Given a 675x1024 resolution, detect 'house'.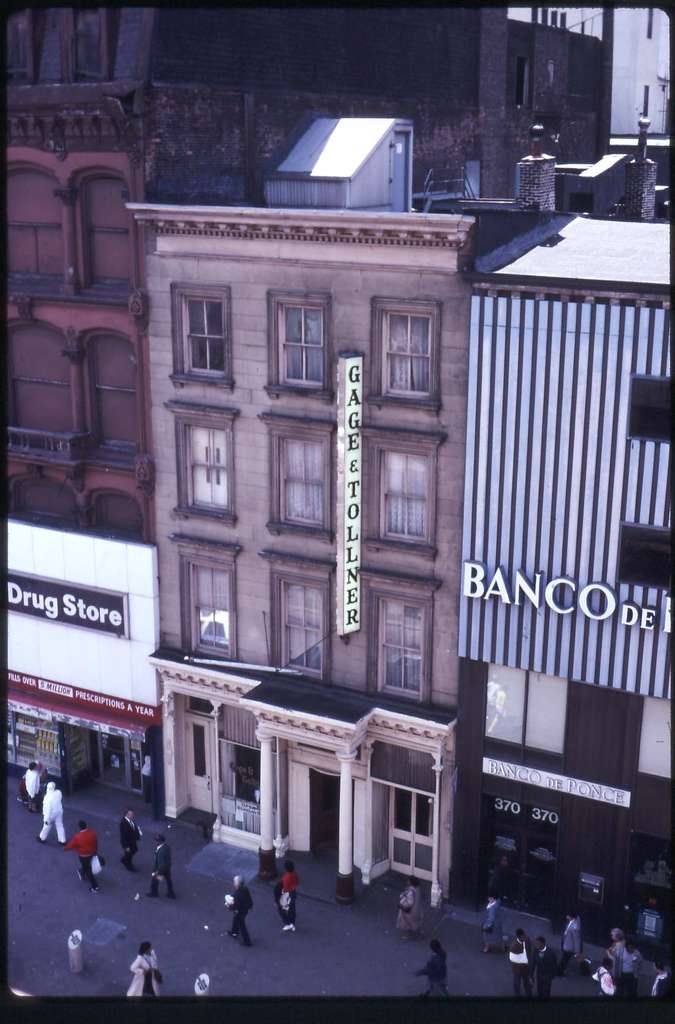
(0,1,624,805).
